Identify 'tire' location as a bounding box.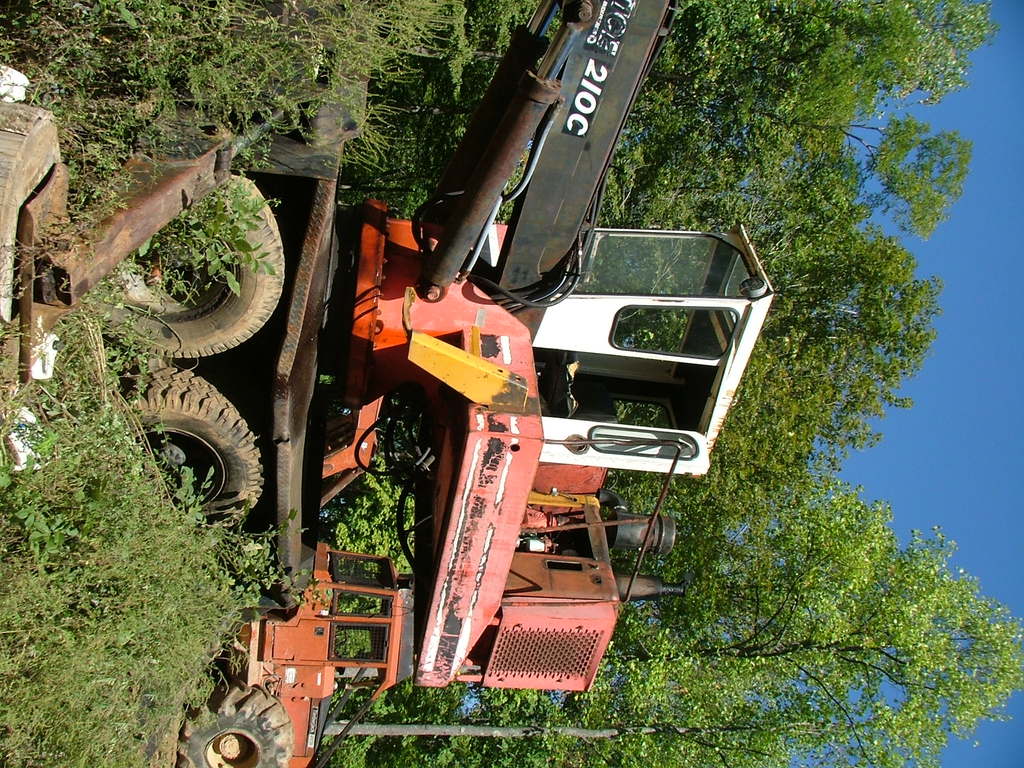
BBox(80, 172, 285, 358).
